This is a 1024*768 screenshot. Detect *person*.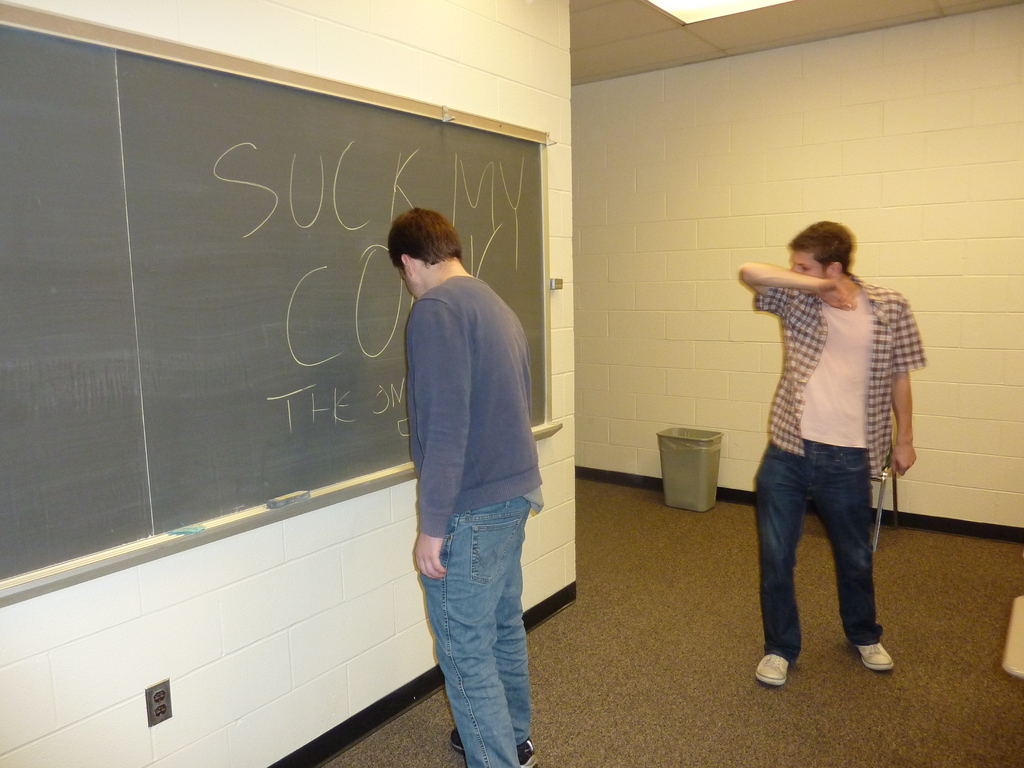
[left=384, top=212, right=544, bottom=767].
